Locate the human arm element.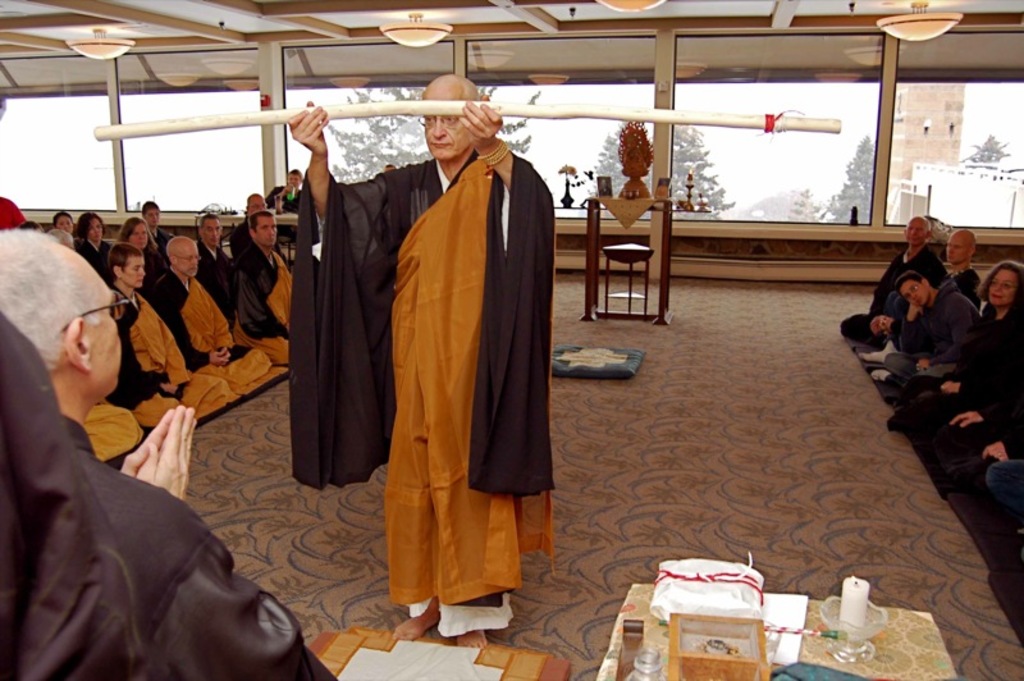
Element bbox: BBox(204, 297, 233, 356).
